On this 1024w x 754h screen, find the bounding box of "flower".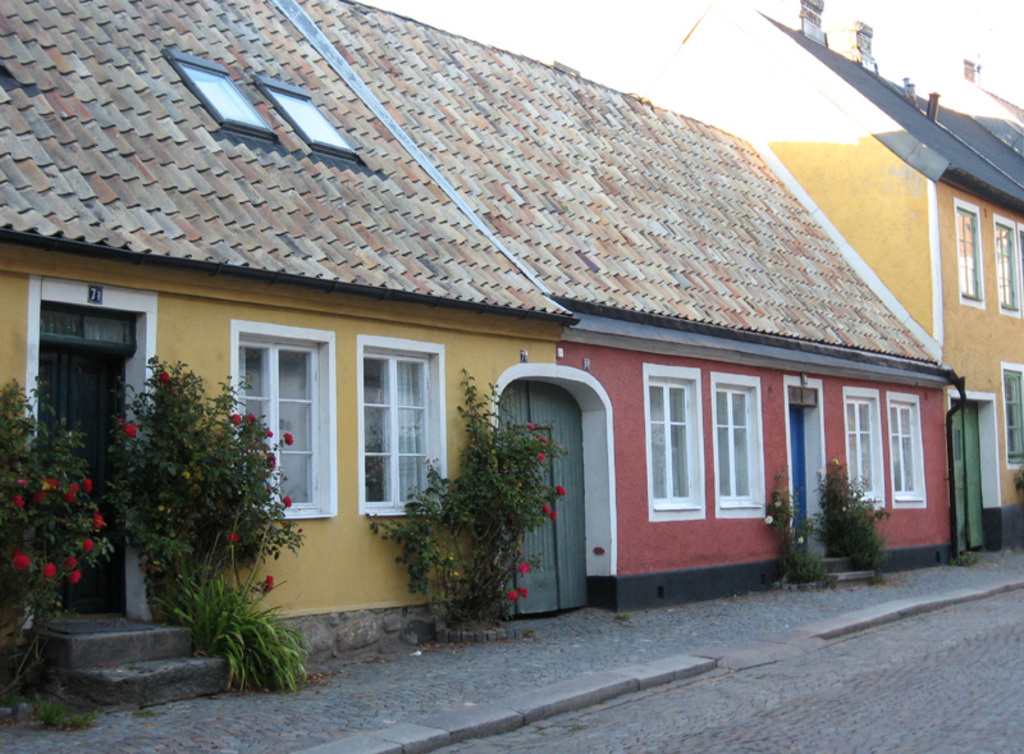
Bounding box: 525, 422, 538, 429.
